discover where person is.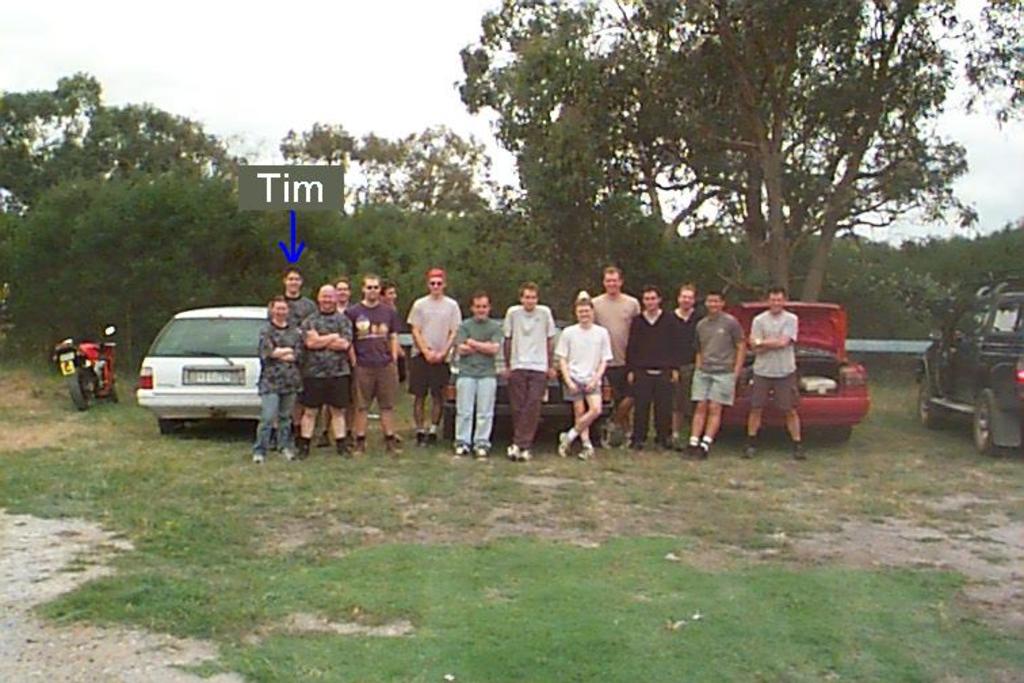
Discovered at [left=672, top=287, right=706, bottom=438].
